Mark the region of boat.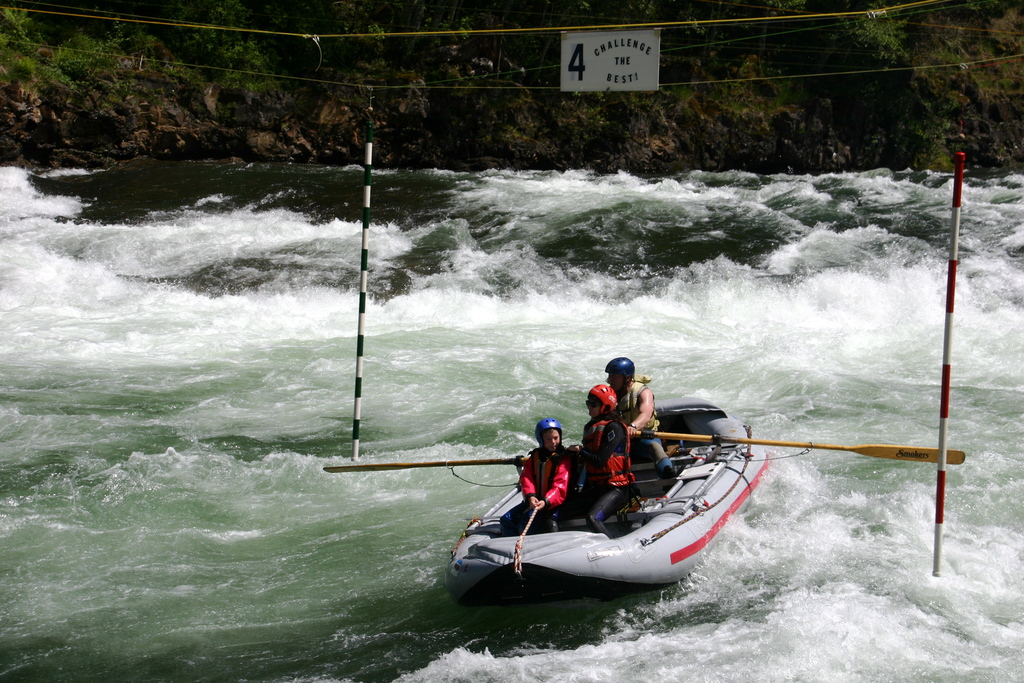
Region: region(320, 397, 966, 597).
